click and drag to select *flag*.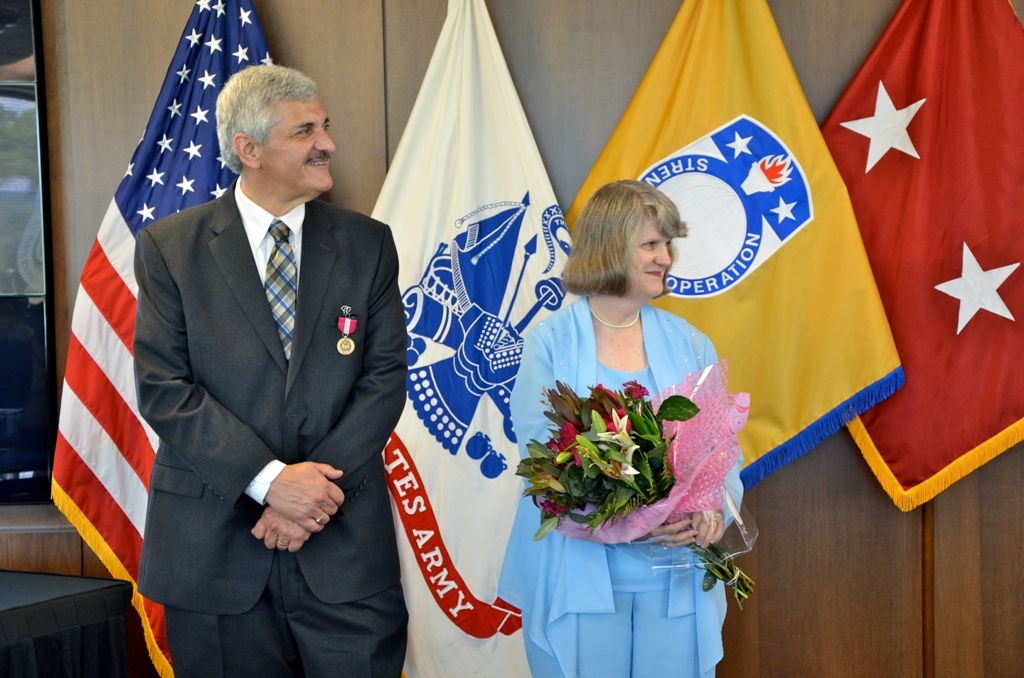
Selection: x1=811 y1=0 x2=1023 y2=505.
